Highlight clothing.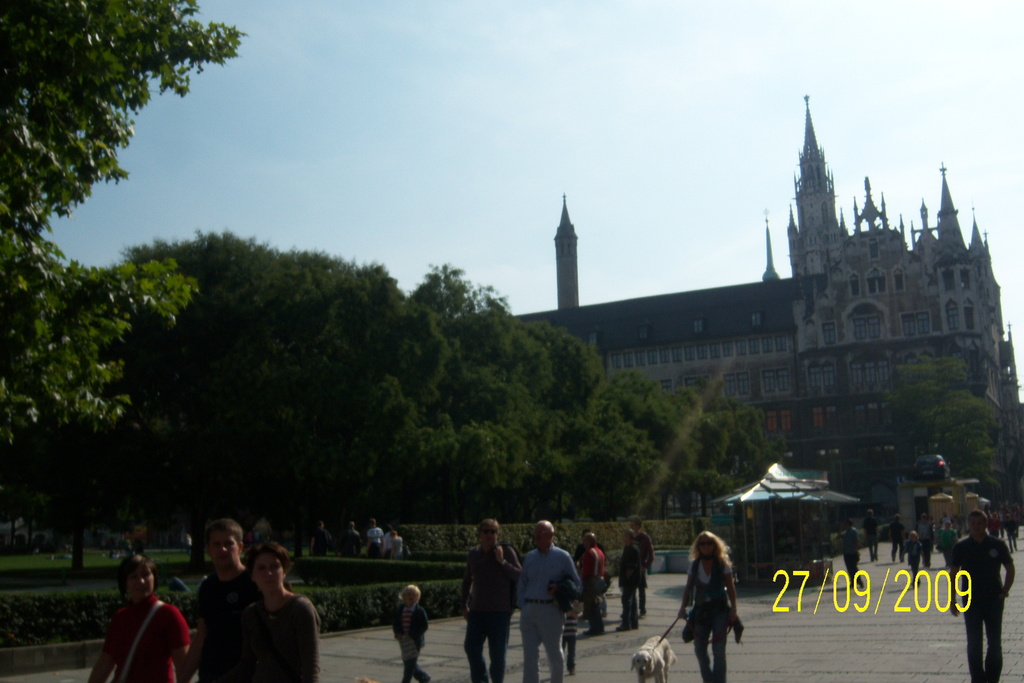
Highlighted region: <region>388, 603, 431, 682</region>.
